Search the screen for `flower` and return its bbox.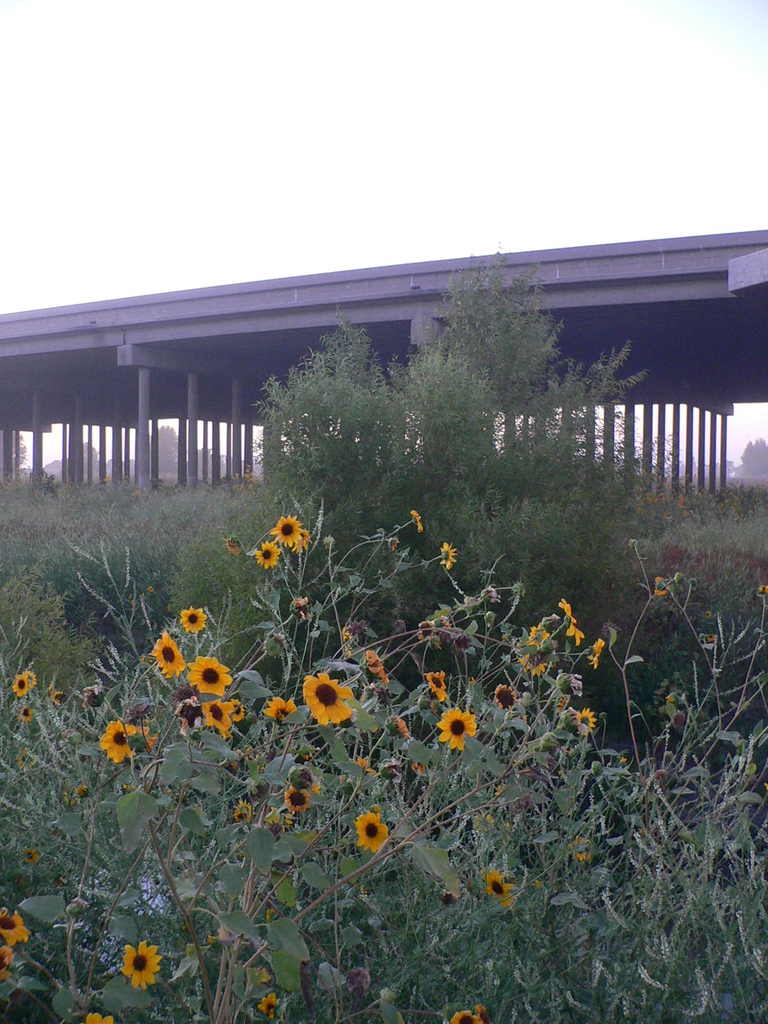
Found: 90,1014,116,1023.
